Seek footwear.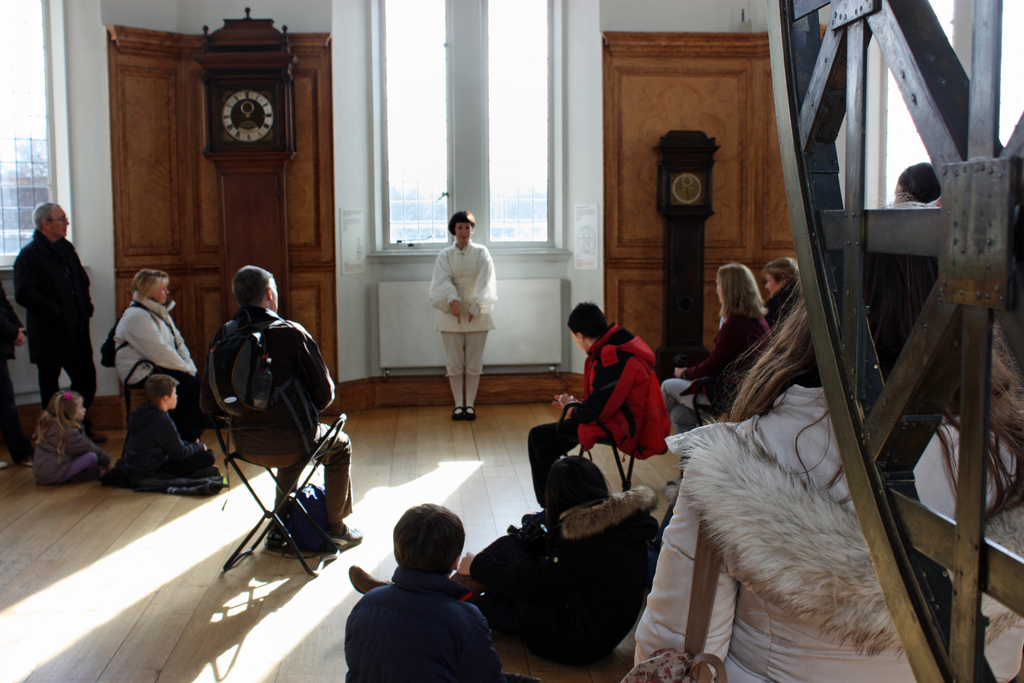
{"left": 450, "top": 399, "right": 460, "bottom": 424}.
